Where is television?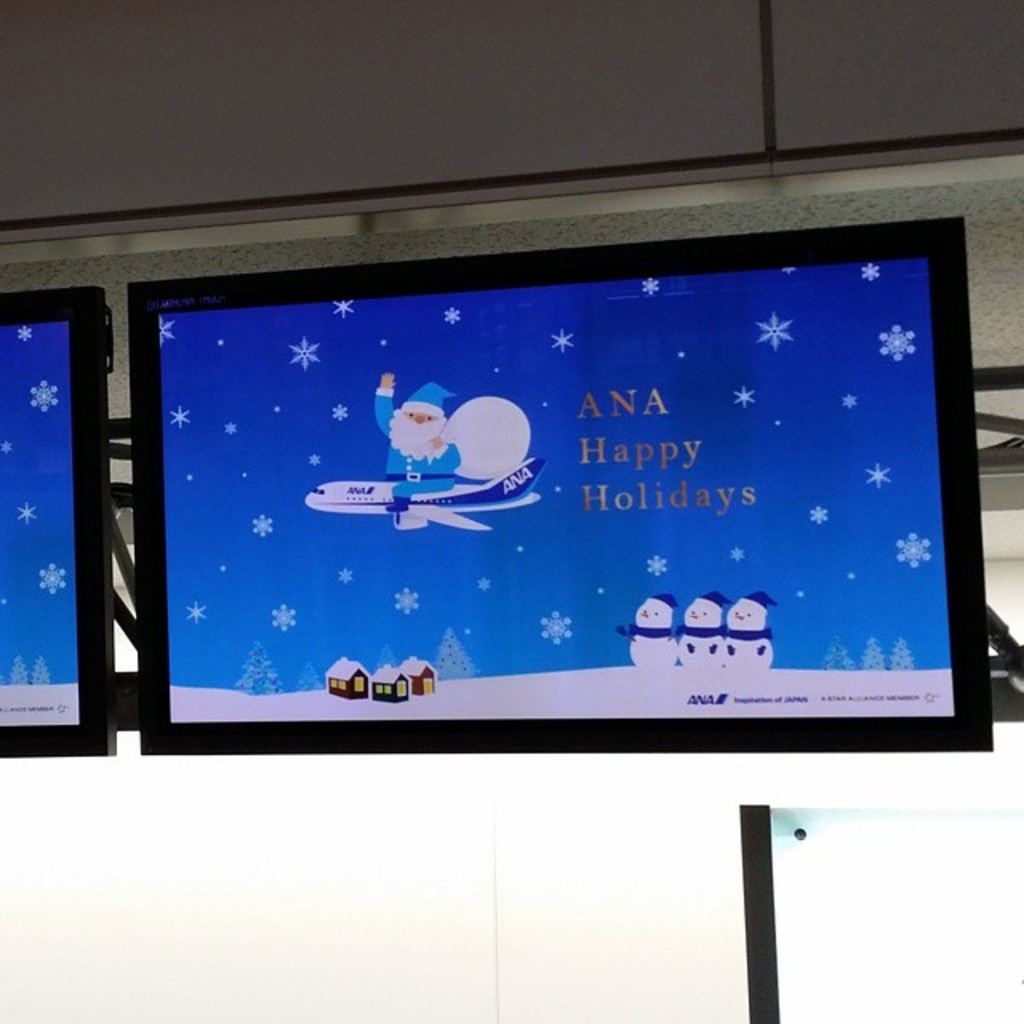
BBox(0, 283, 115, 758).
